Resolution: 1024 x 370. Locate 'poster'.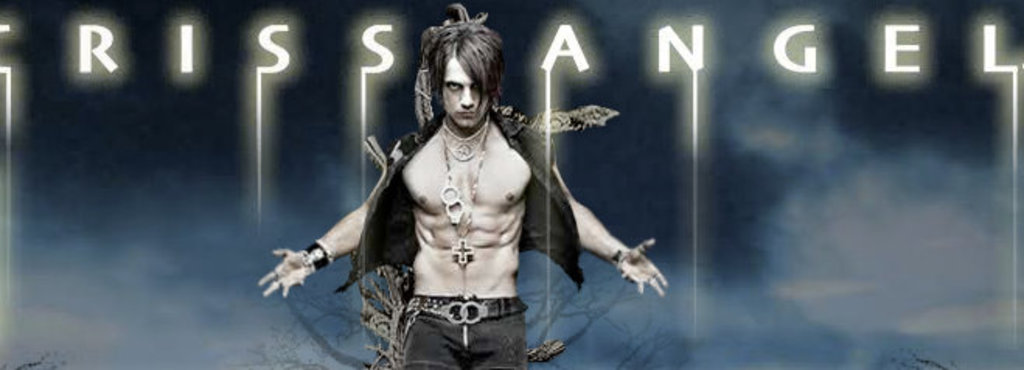
[left=0, top=0, right=1022, bottom=368].
